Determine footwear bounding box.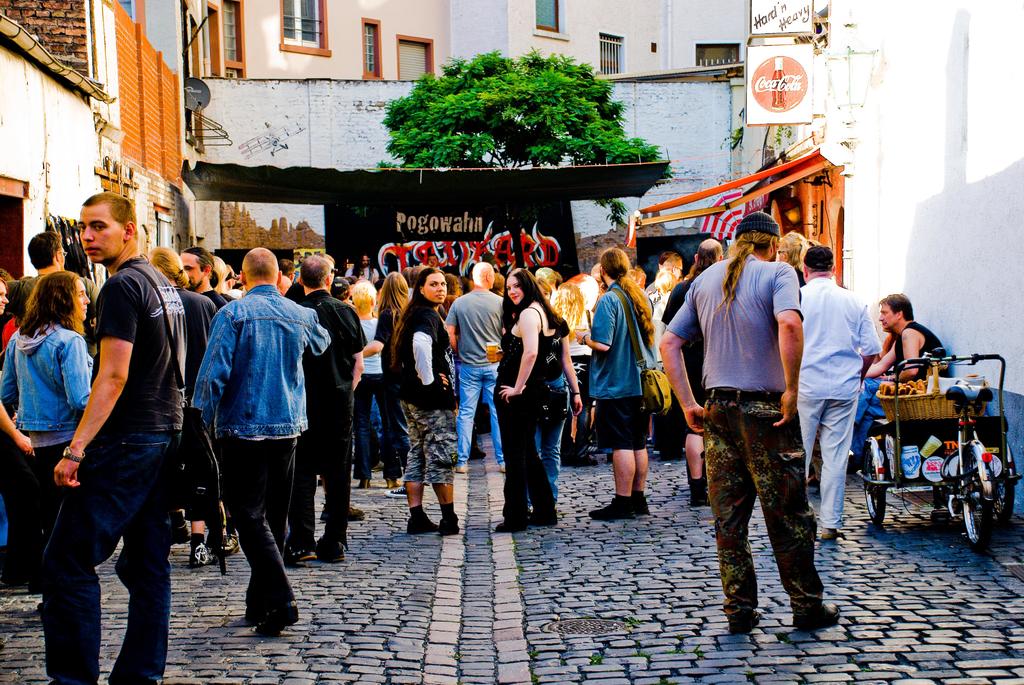
Determined: [left=589, top=496, right=639, bottom=522].
